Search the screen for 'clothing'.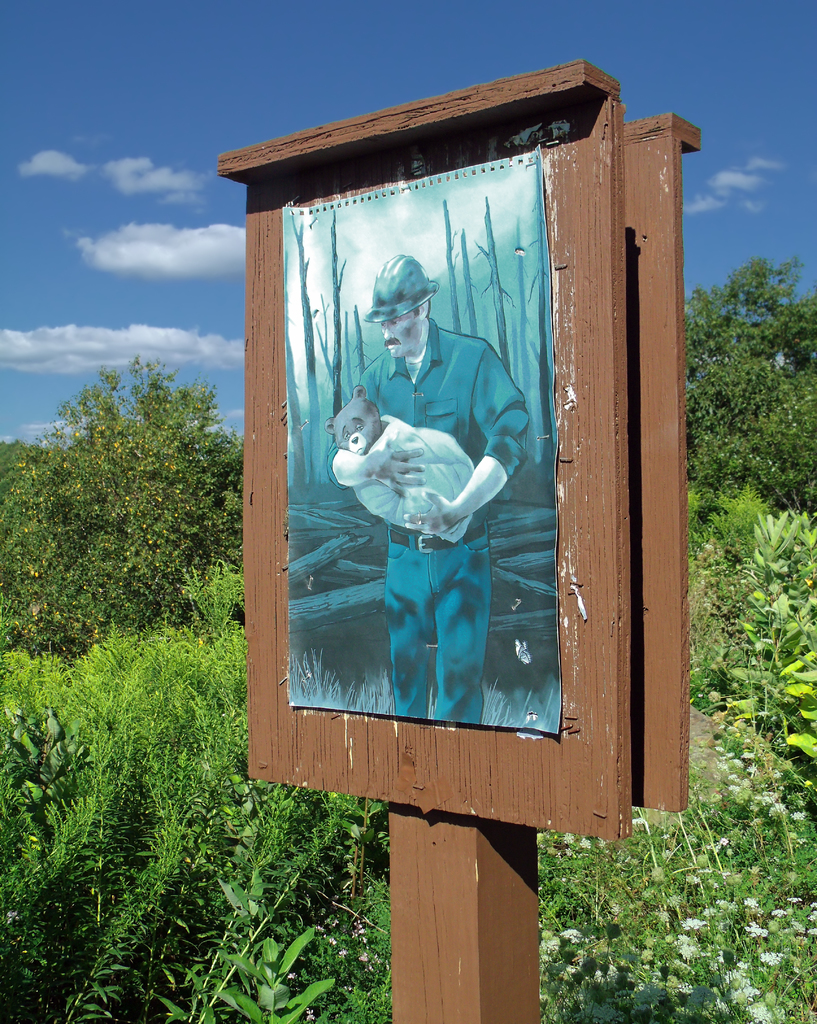
Found at 326/311/526/720.
